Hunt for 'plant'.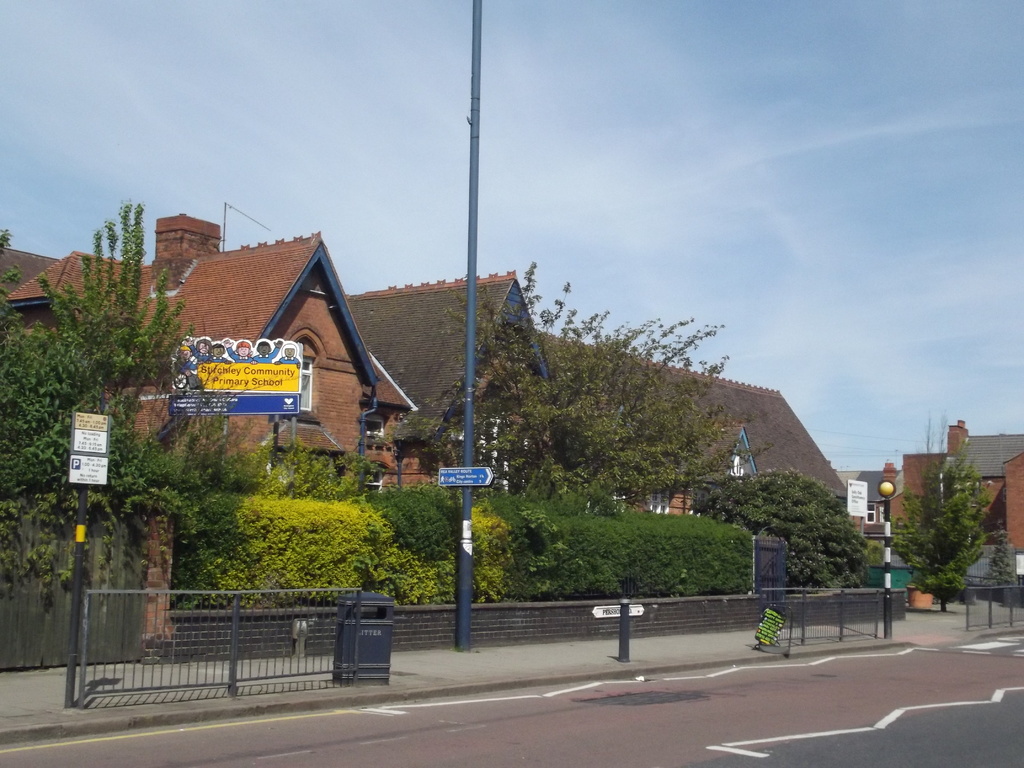
Hunted down at [left=367, top=486, right=454, bottom=559].
